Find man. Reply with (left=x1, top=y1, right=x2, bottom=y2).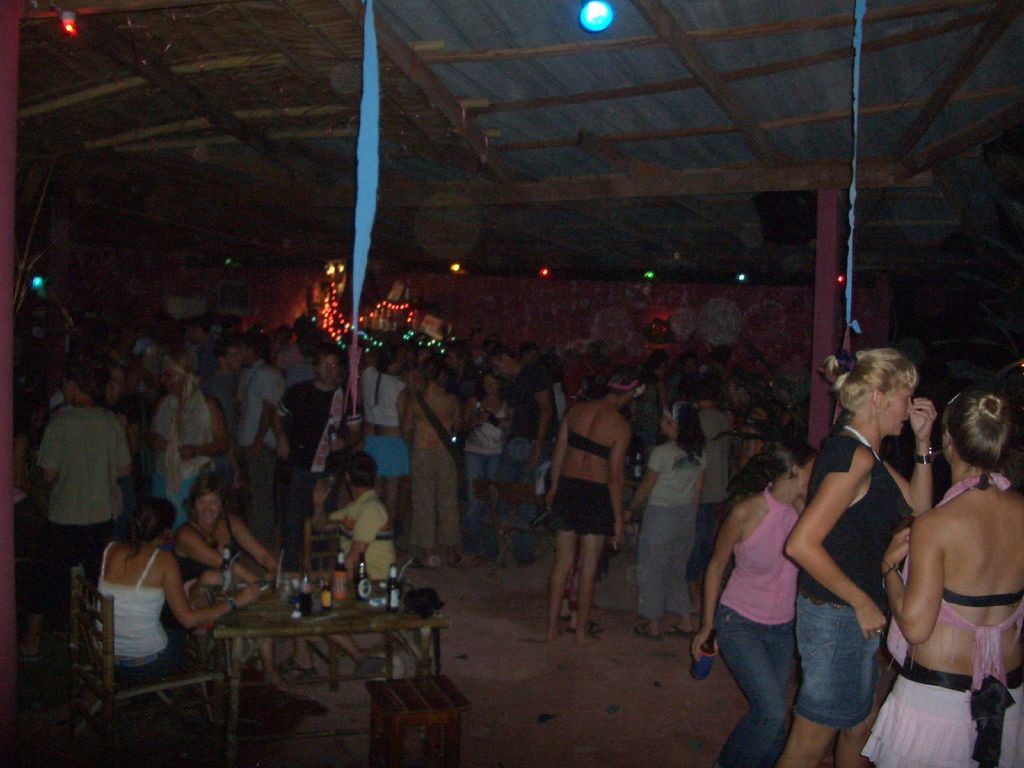
(left=202, top=339, right=246, bottom=441).
